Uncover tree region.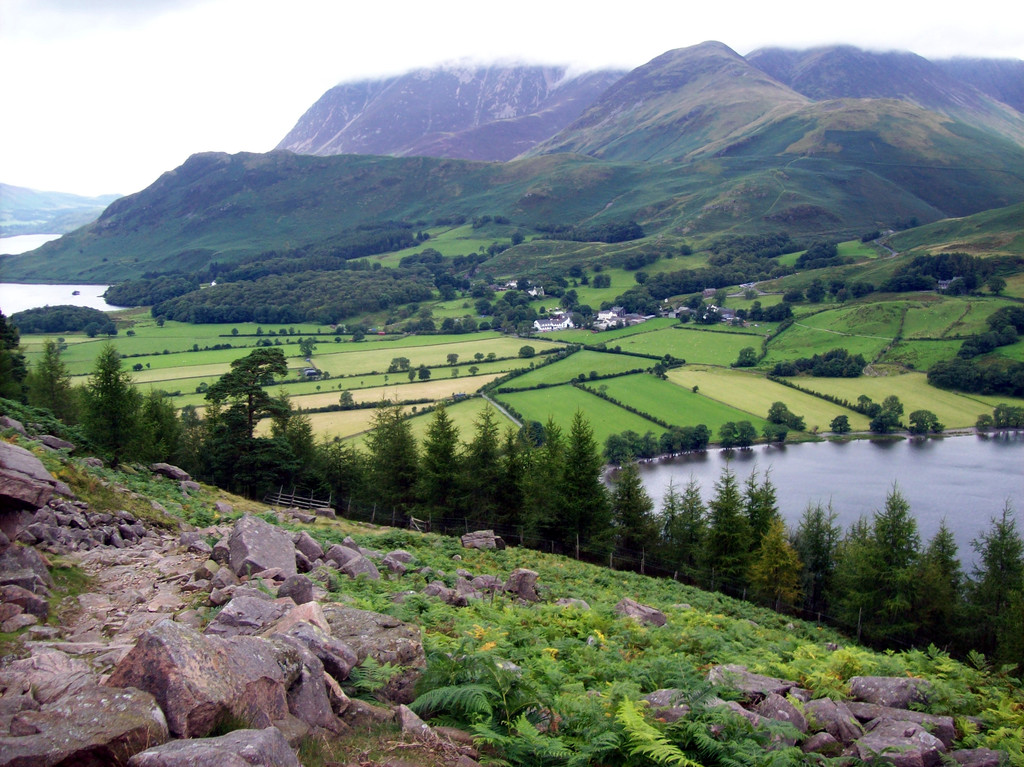
Uncovered: (left=732, top=417, right=755, bottom=448).
